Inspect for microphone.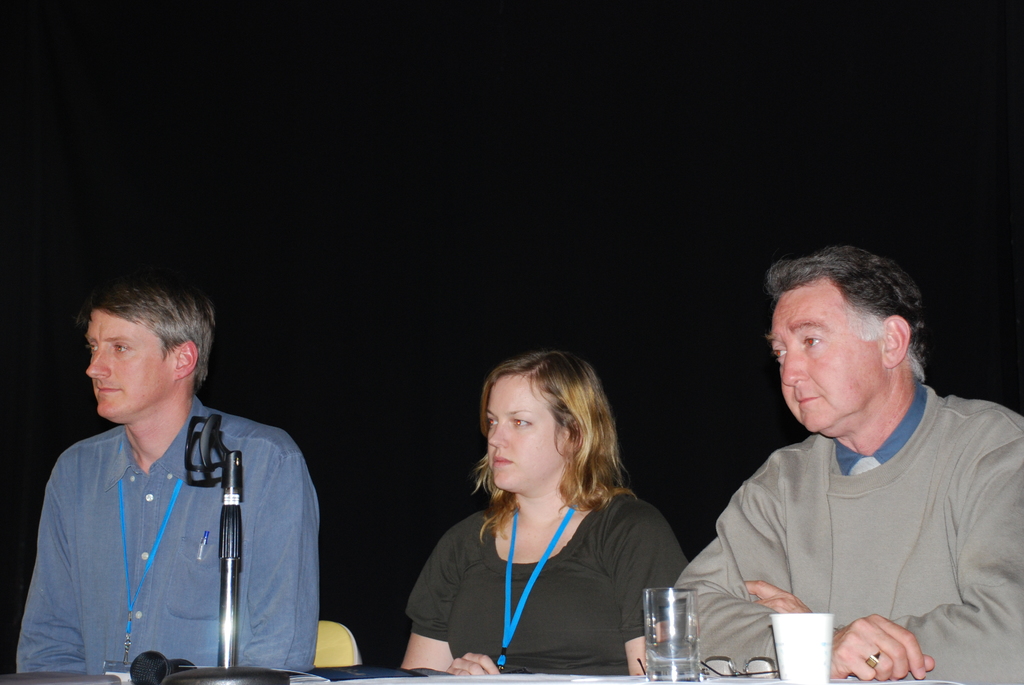
Inspection: 211,441,246,570.
